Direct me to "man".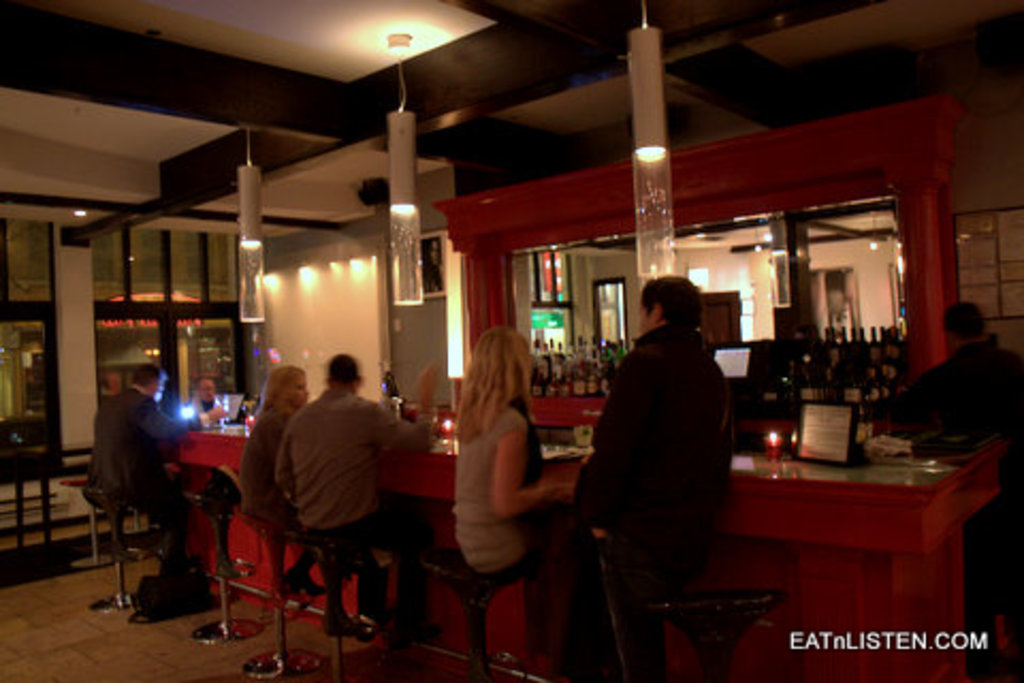
Direction: bbox=[186, 367, 245, 438].
